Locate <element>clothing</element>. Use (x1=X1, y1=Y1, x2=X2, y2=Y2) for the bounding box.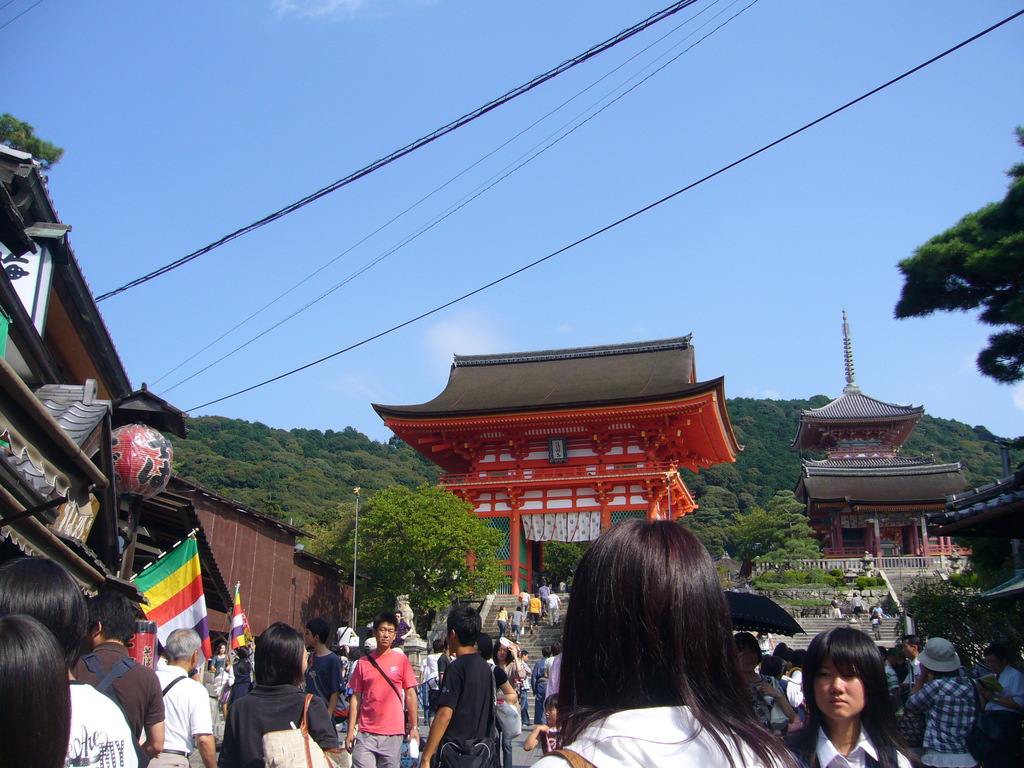
(x1=530, y1=595, x2=539, y2=610).
